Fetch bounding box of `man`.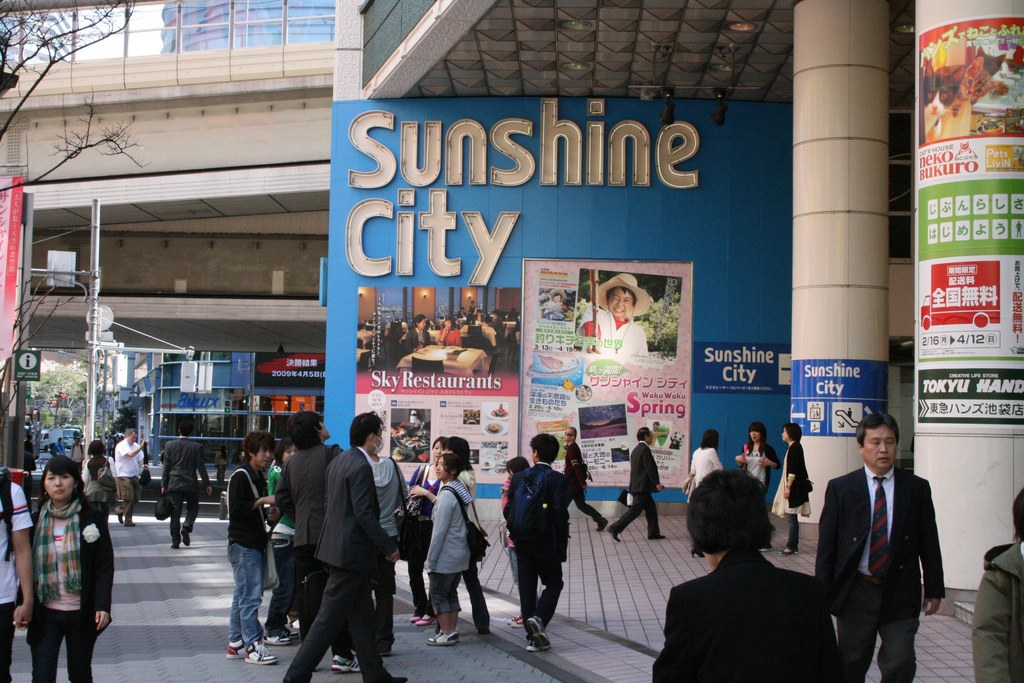
Bbox: 566 424 610 528.
